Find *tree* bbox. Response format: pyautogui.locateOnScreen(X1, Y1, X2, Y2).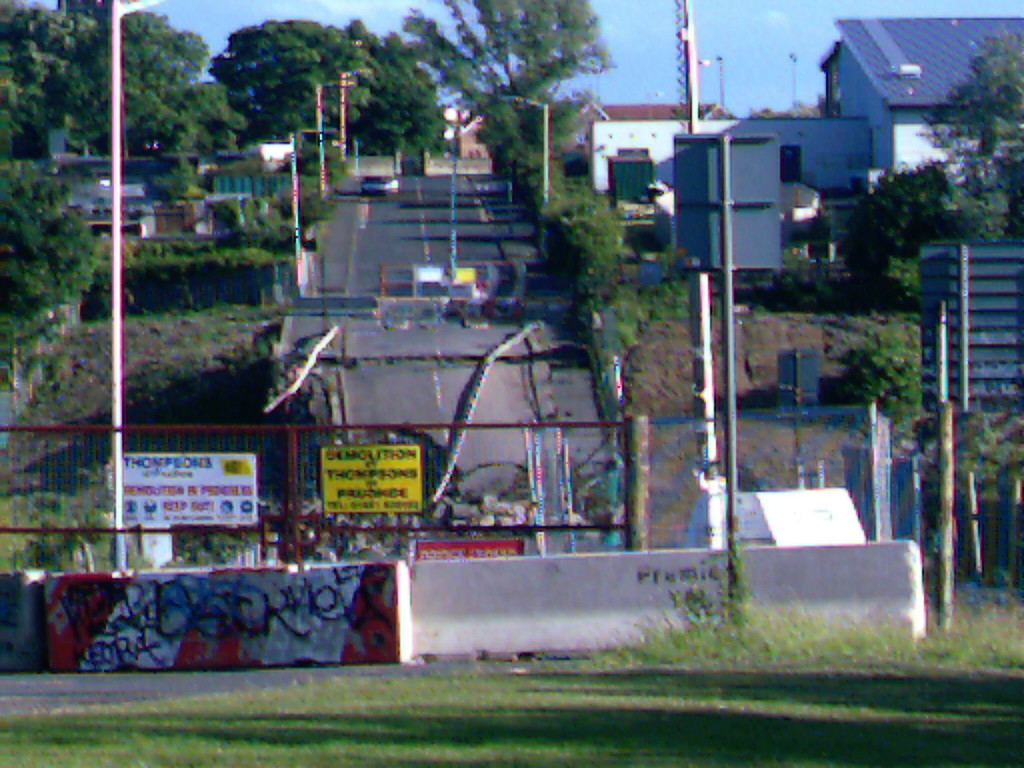
pyautogui.locateOnScreen(126, 6, 211, 158).
